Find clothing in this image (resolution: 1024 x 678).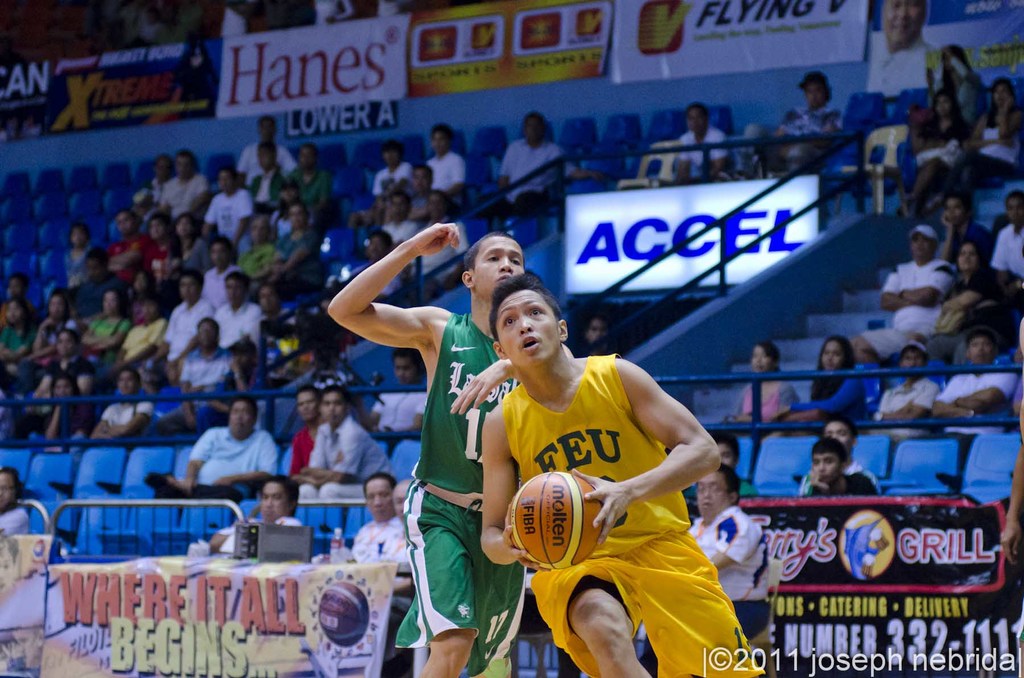
[left=970, top=94, right=1021, bottom=186].
